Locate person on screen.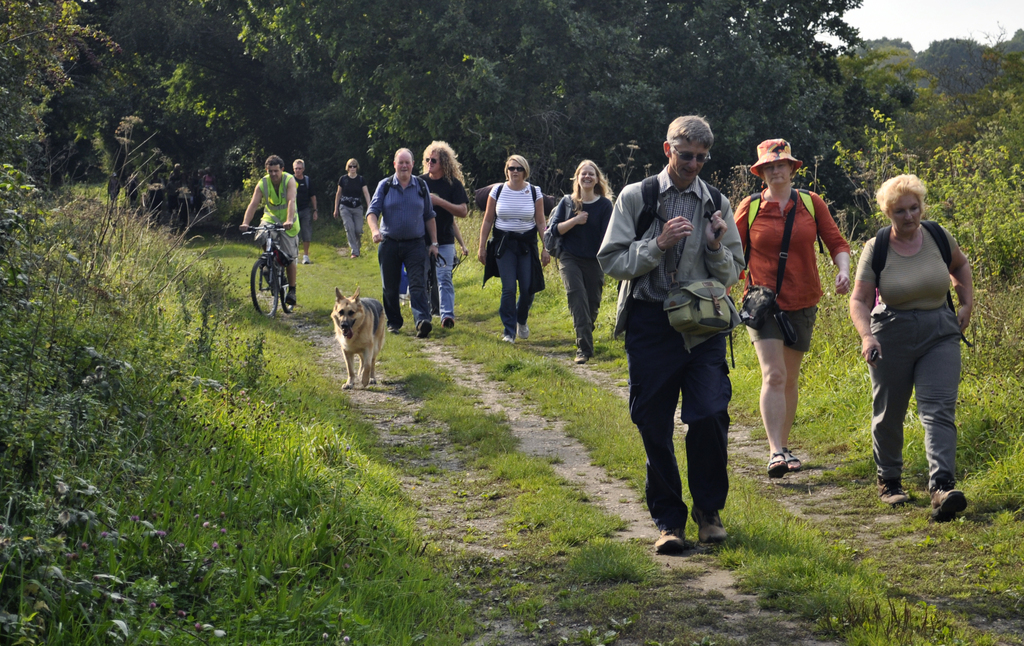
On screen at (289,158,321,263).
